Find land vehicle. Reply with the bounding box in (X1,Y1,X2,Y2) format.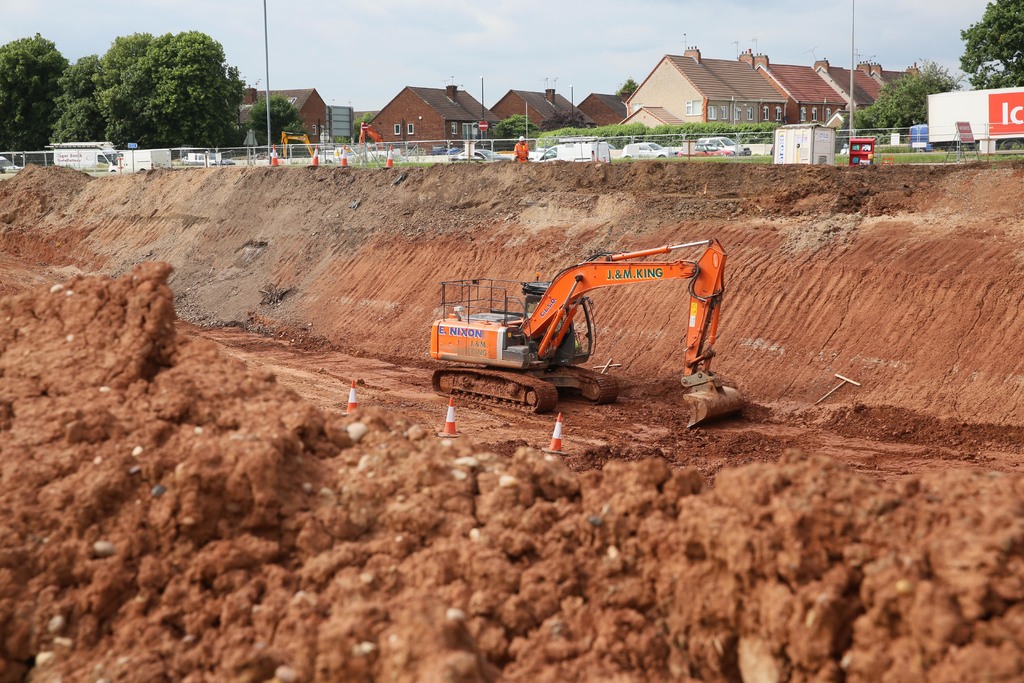
(109,149,172,170).
